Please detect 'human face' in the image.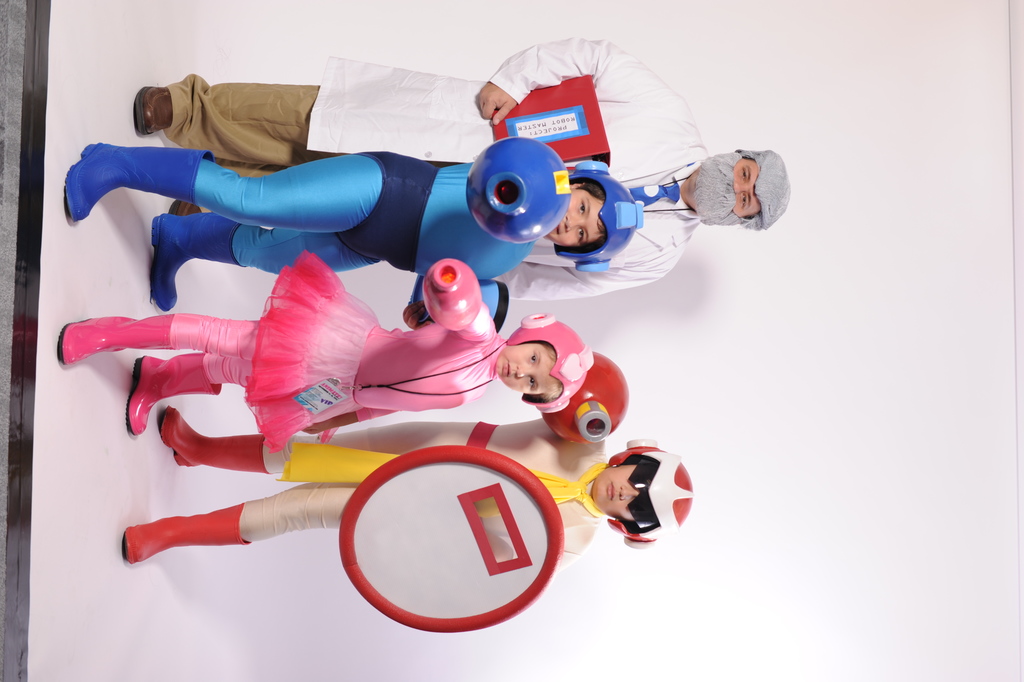
(732,156,756,218).
